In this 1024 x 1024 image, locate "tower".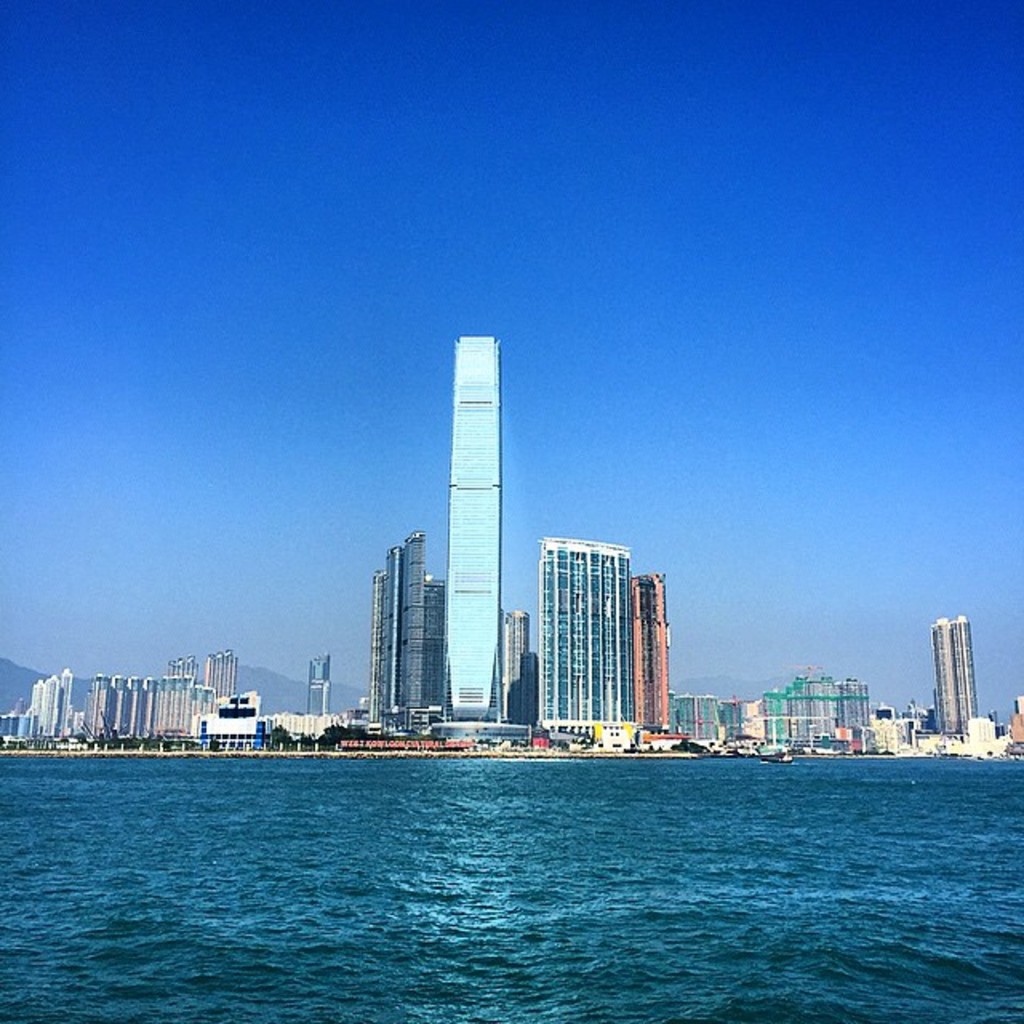
Bounding box: x1=501, y1=608, x2=536, y2=720.
